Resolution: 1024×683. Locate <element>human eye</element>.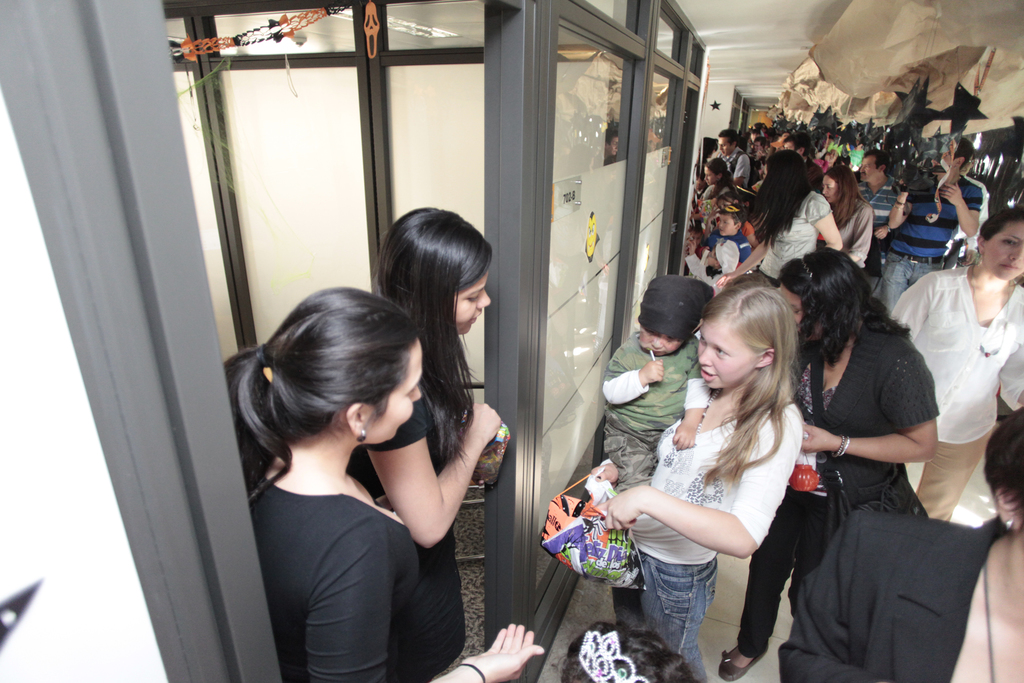
<box>666,333,675,340</box>.
